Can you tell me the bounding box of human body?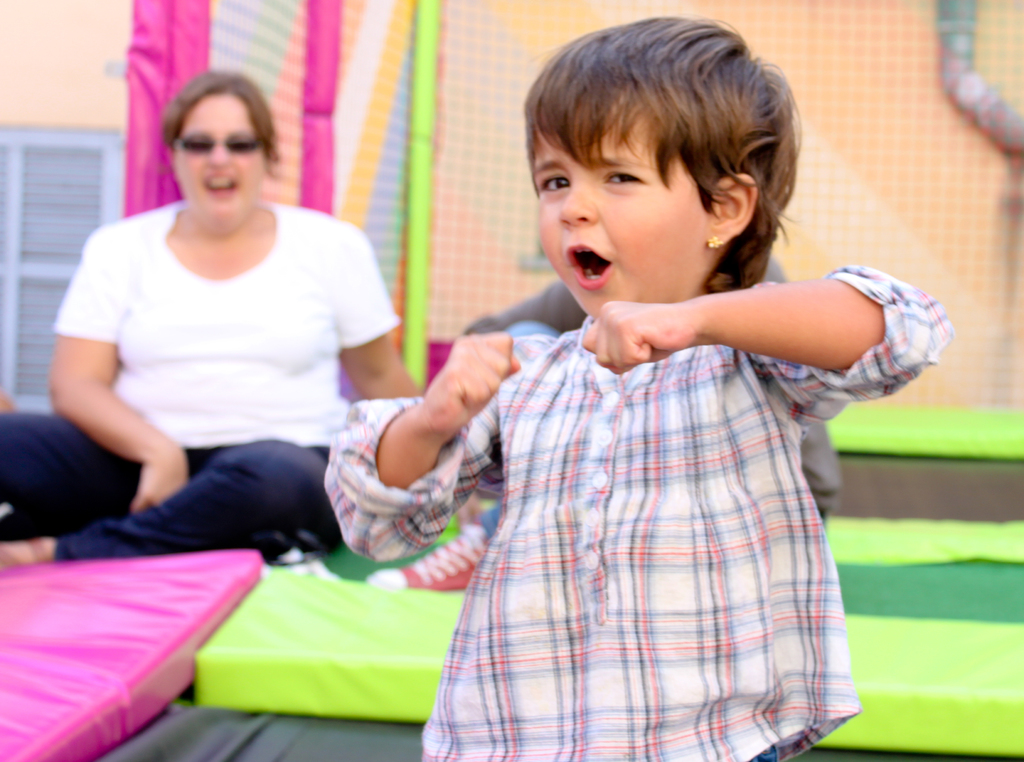
select_region(307, 12, 950, 761).
